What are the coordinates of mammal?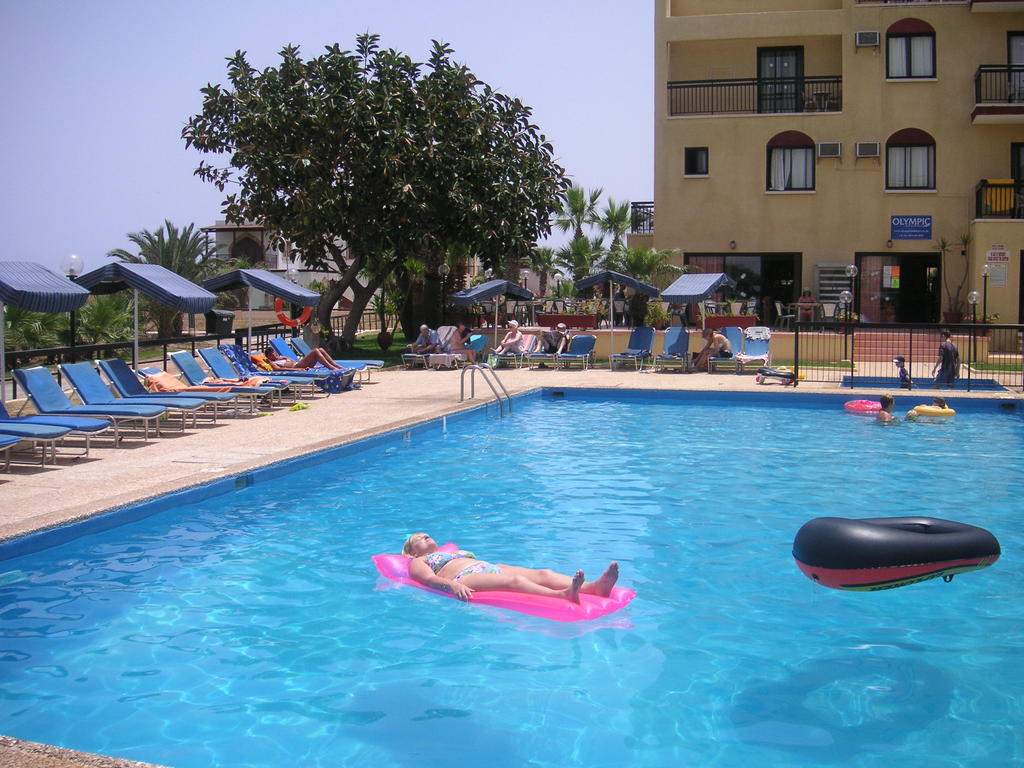
left=787, top=287, right=816, bottom=327.
